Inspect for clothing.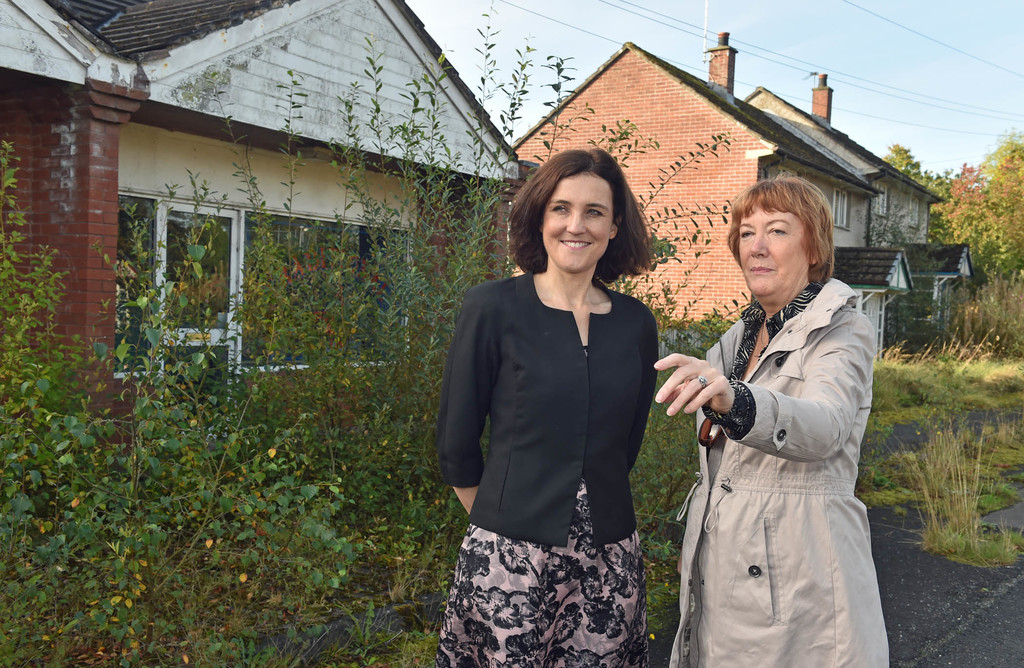
Inspection: box=[674, 273, 890, 667].
